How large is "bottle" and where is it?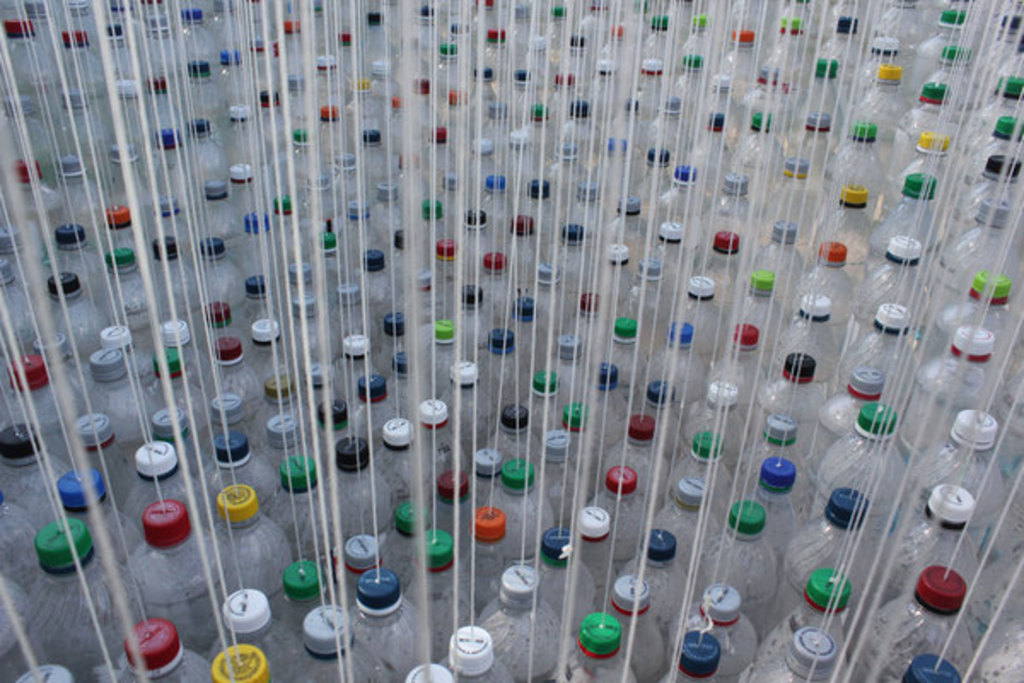
Bounding box: 771/485/870/630.
